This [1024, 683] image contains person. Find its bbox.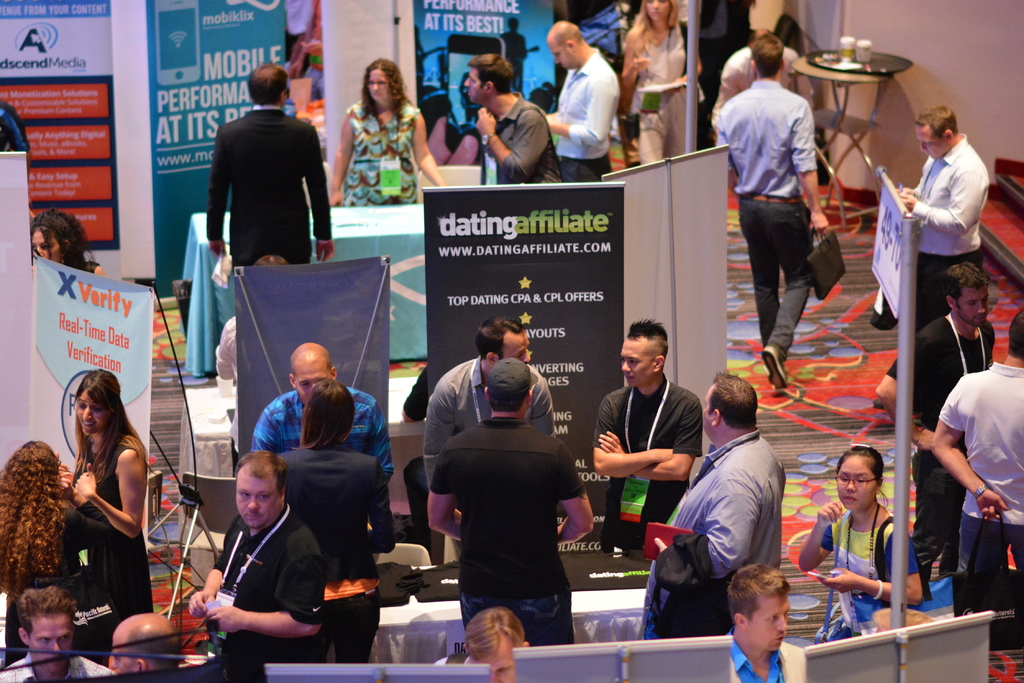
(332,58,446,205).
